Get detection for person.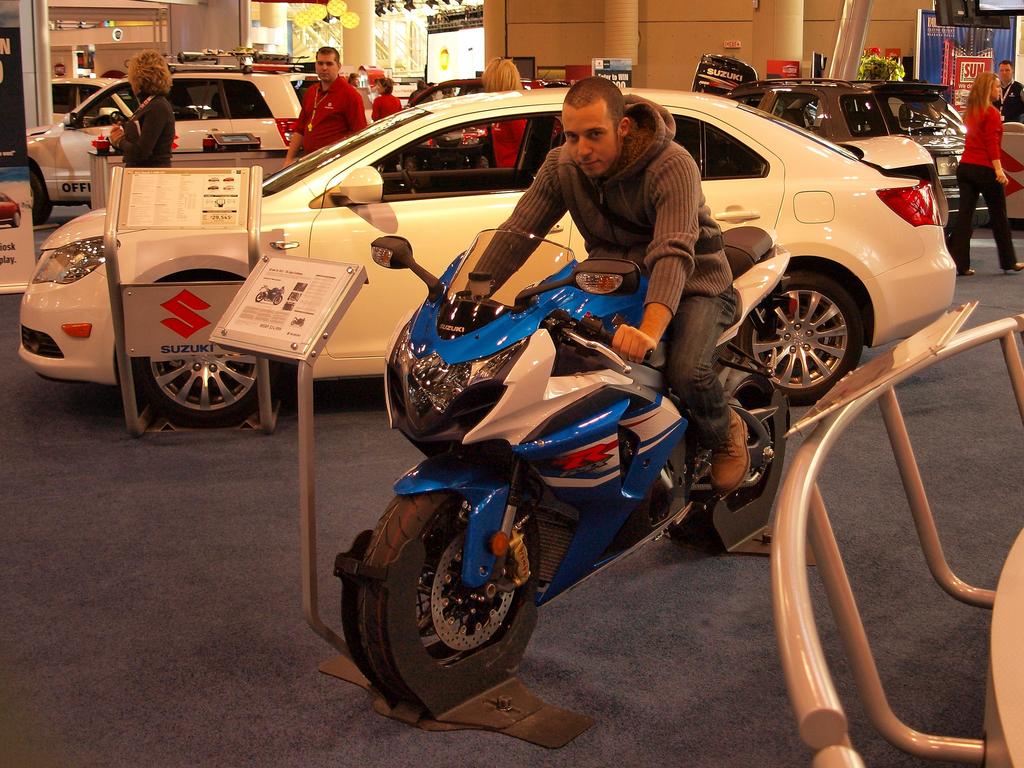
Detection: detection(109, 50, 173, 167).
